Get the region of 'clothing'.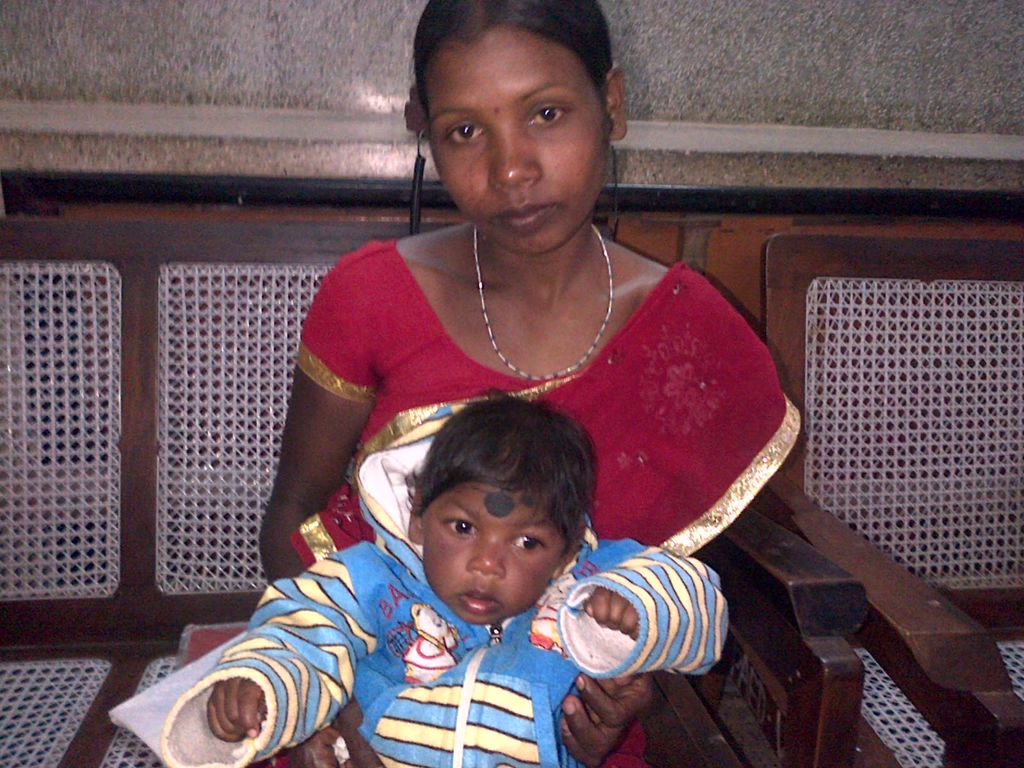
(x1=159, y1=531, x2=726, y2=767).
